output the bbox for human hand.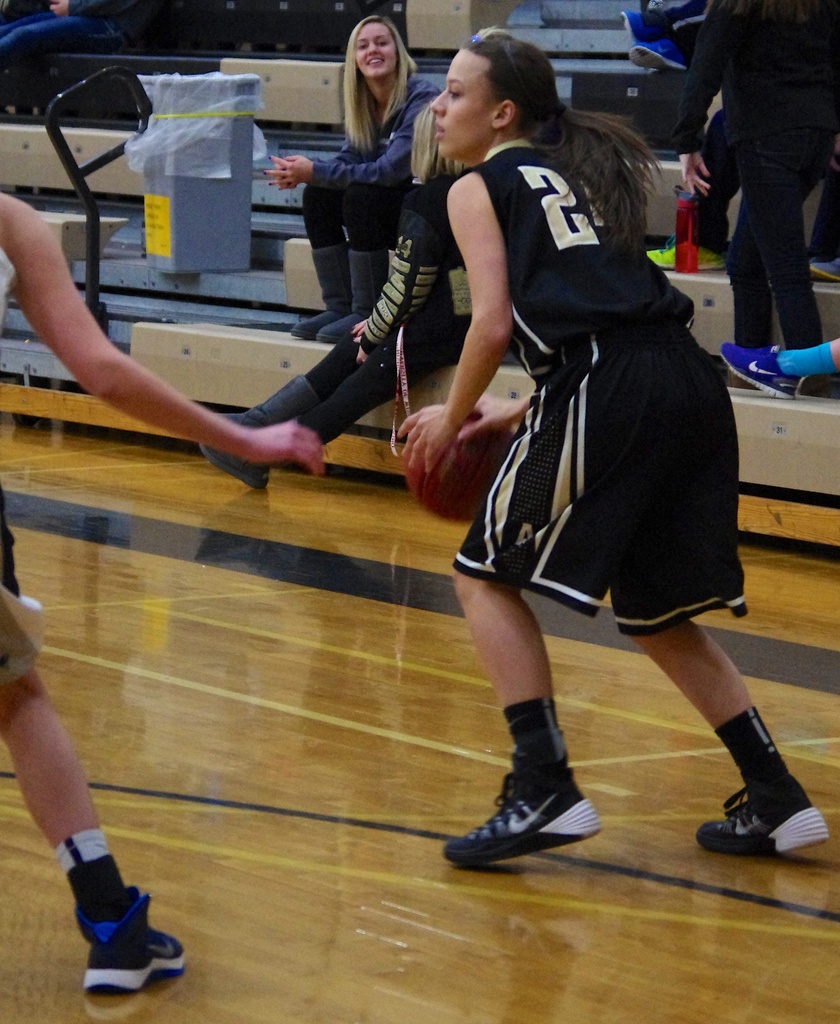
bbox=(272, 160, 293, 193).
